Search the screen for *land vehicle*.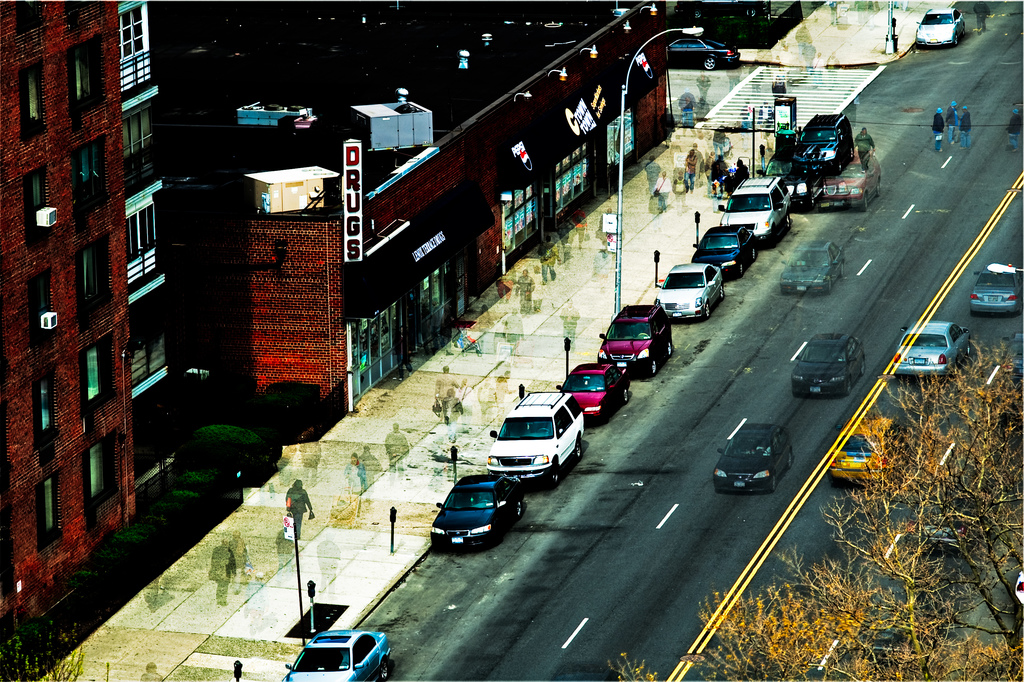
Found at (left=777, top=243, right=847, bottom=296).
